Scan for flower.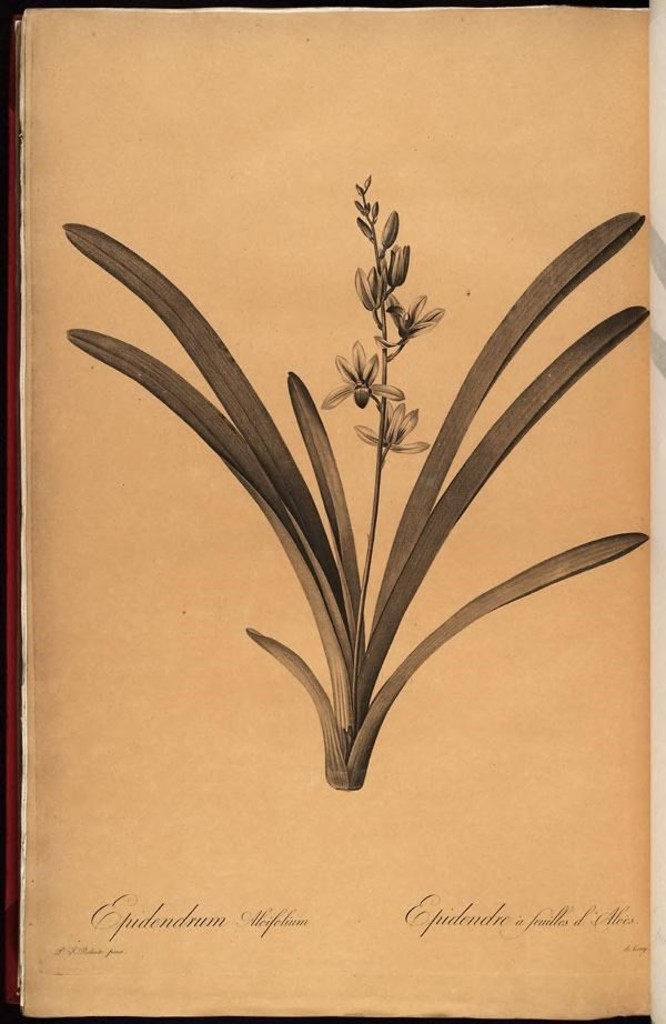
Scan result: left=357, top=392, right=437, bottom=454.
